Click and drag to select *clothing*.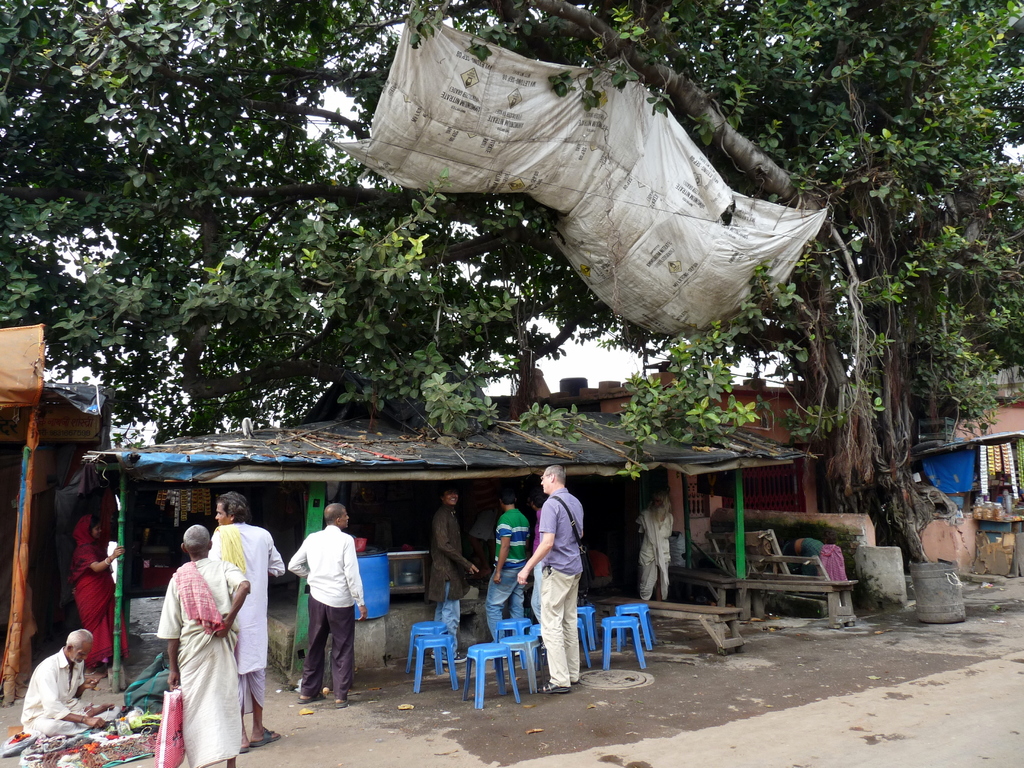
Selection: 68 515 133 670.
